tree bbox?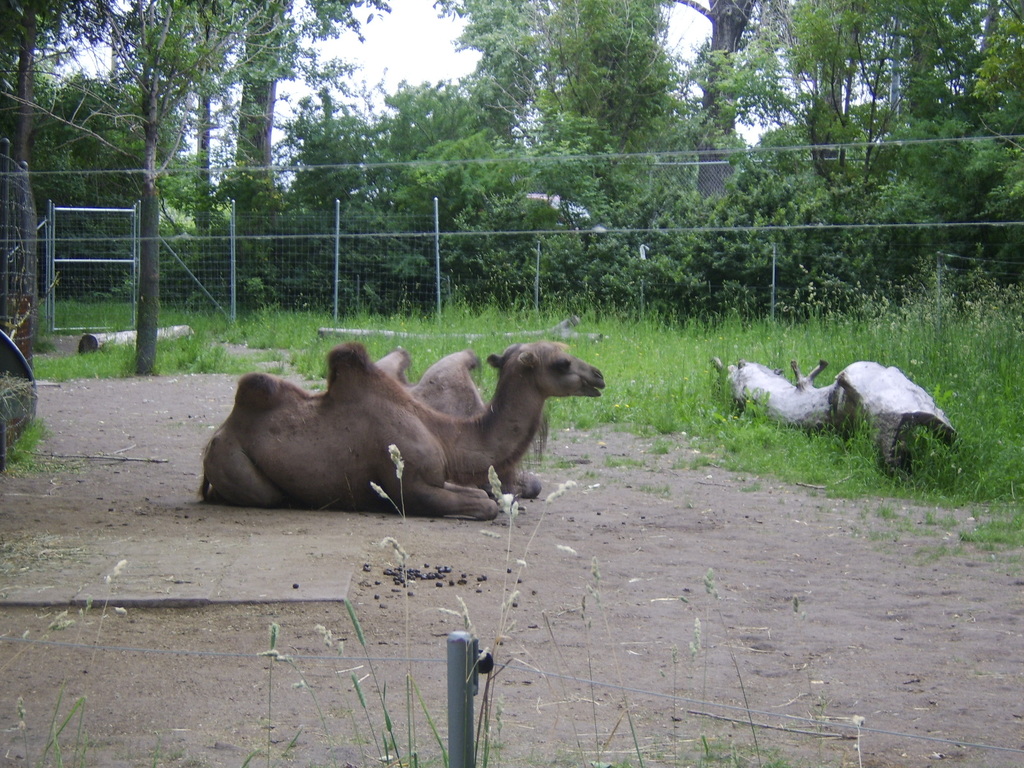
pyautogui.locateOnScreen(362, 0, 563, 275)
